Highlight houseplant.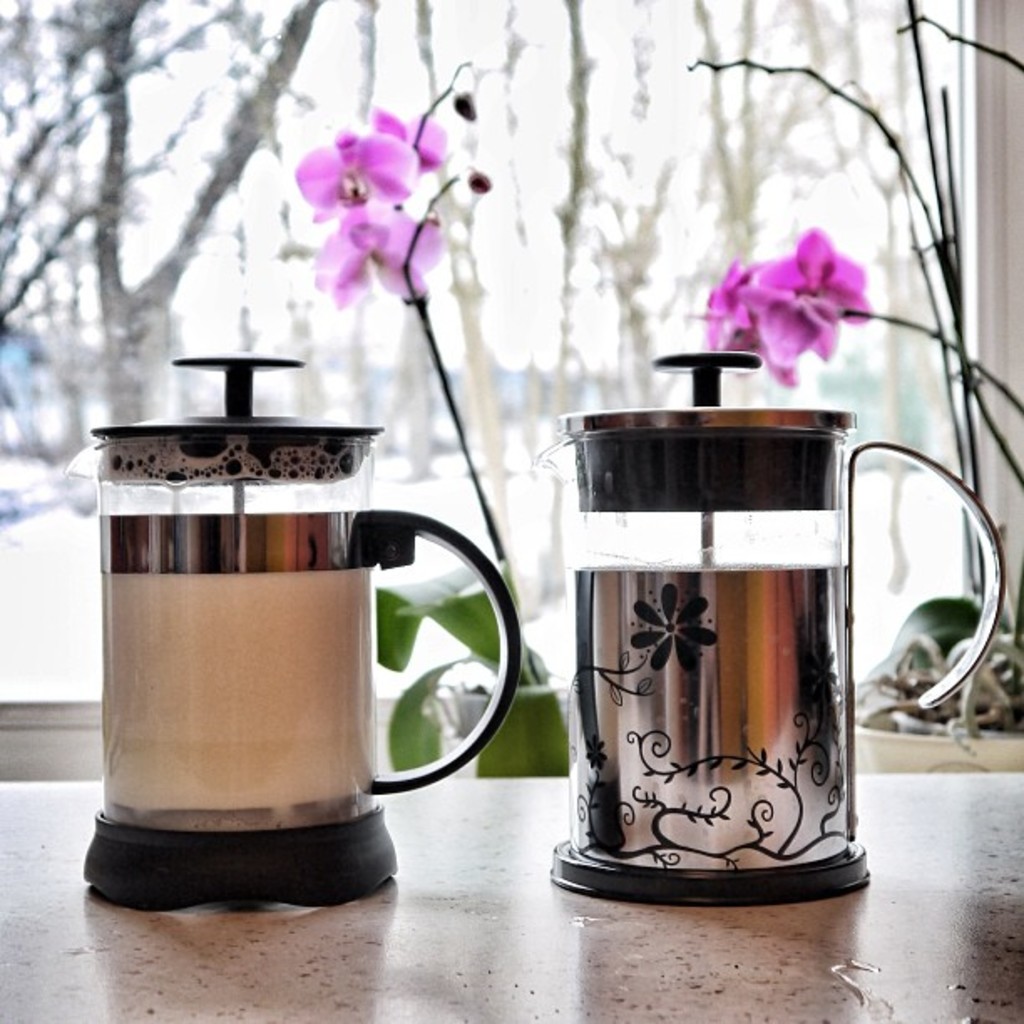
Highlighted region: box(689, 0, 1022, 773).
